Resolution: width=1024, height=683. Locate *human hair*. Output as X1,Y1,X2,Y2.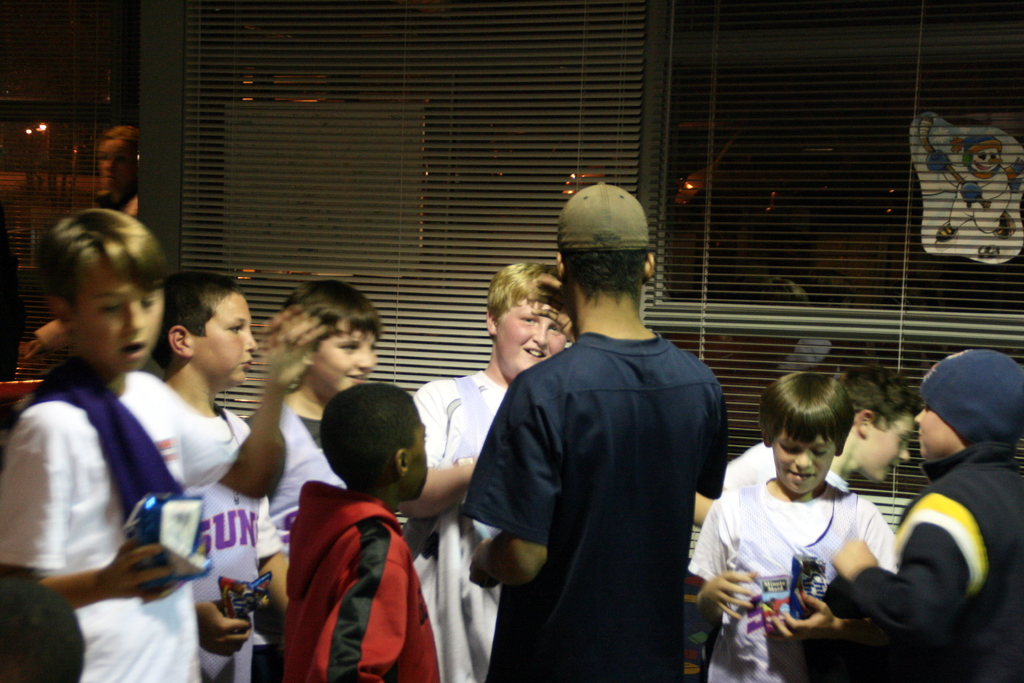
838,362,925,429.
